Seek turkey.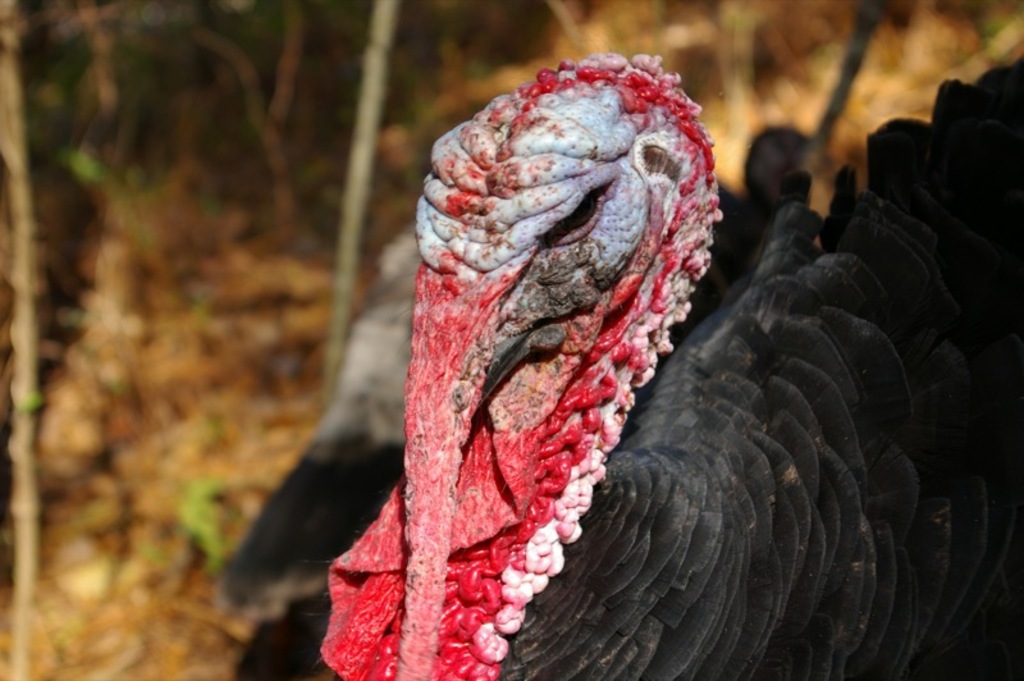
<region>225, 51, 1023, 680</region>.
